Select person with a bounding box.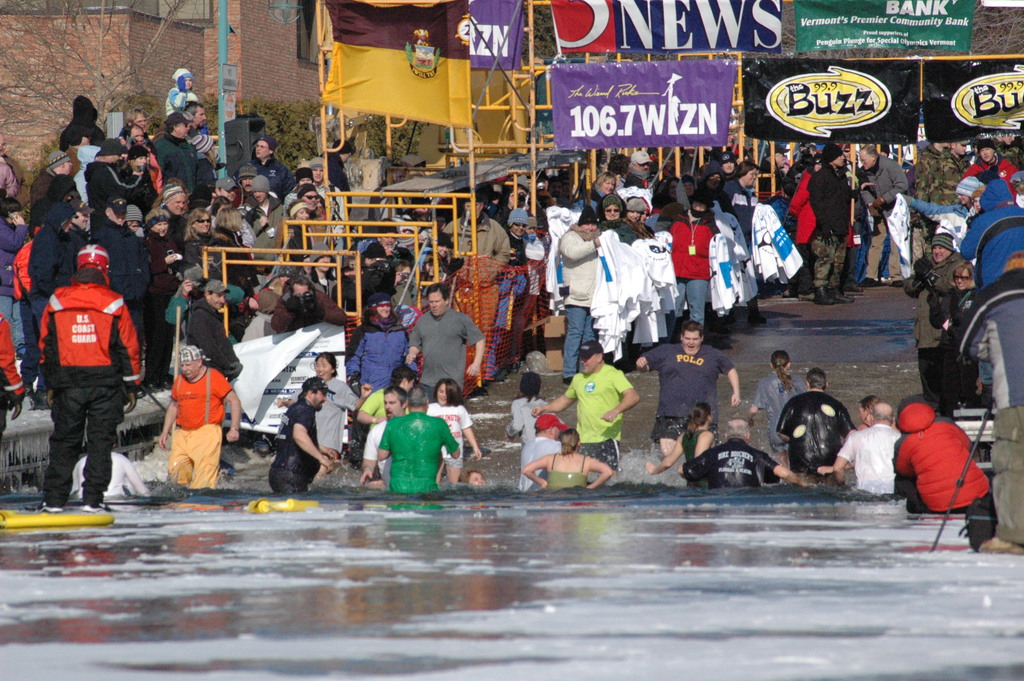
<bbox>773, 365, 854, 479</bbox>.
